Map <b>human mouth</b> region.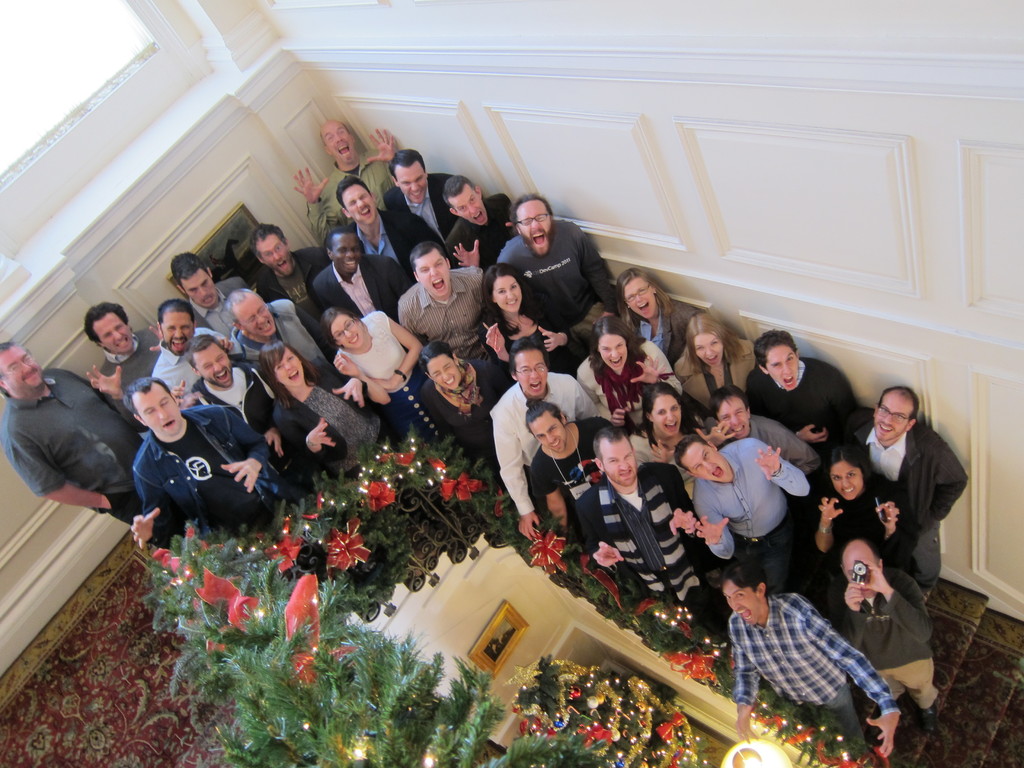
Mapped to {"left": 28, "top": 369, "right": 40, "bottom": 382}.
